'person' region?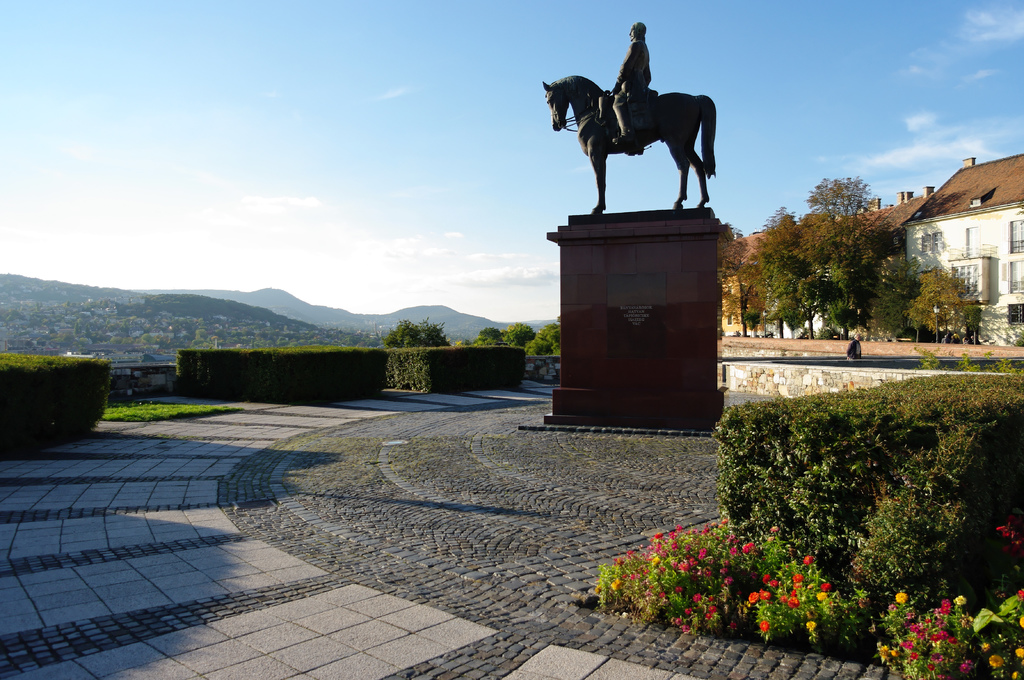
rect(604, 16, 659, 143)
